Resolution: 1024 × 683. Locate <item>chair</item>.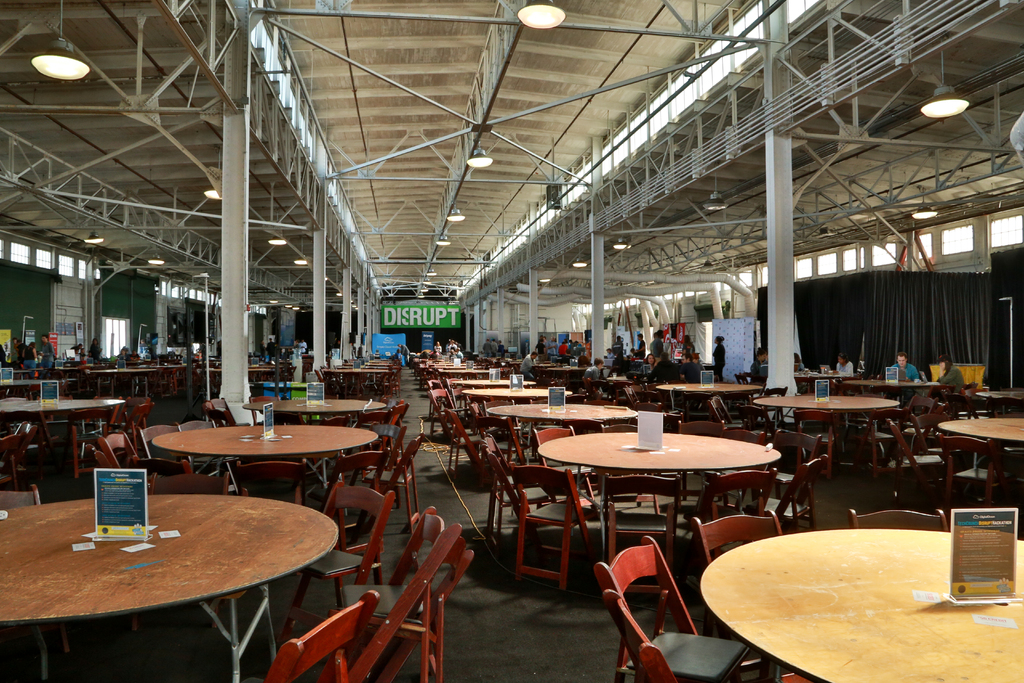
[371, 422, 405, 472].
